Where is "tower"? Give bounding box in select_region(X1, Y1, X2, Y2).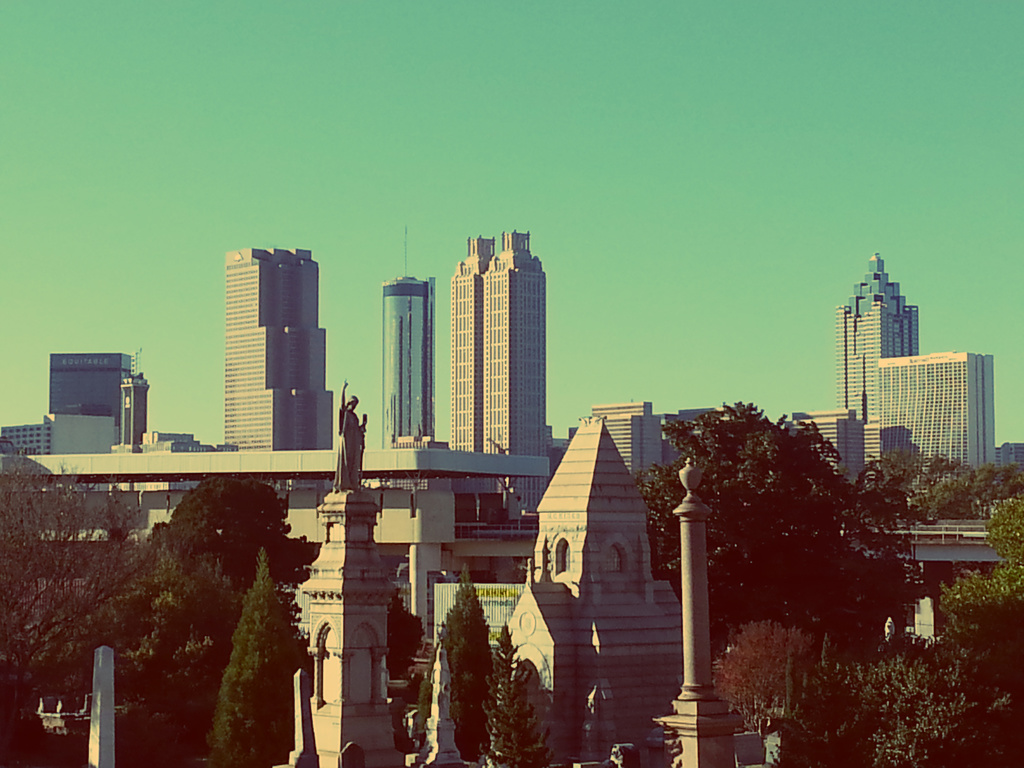
select_region(281, 368, 411, 767).
